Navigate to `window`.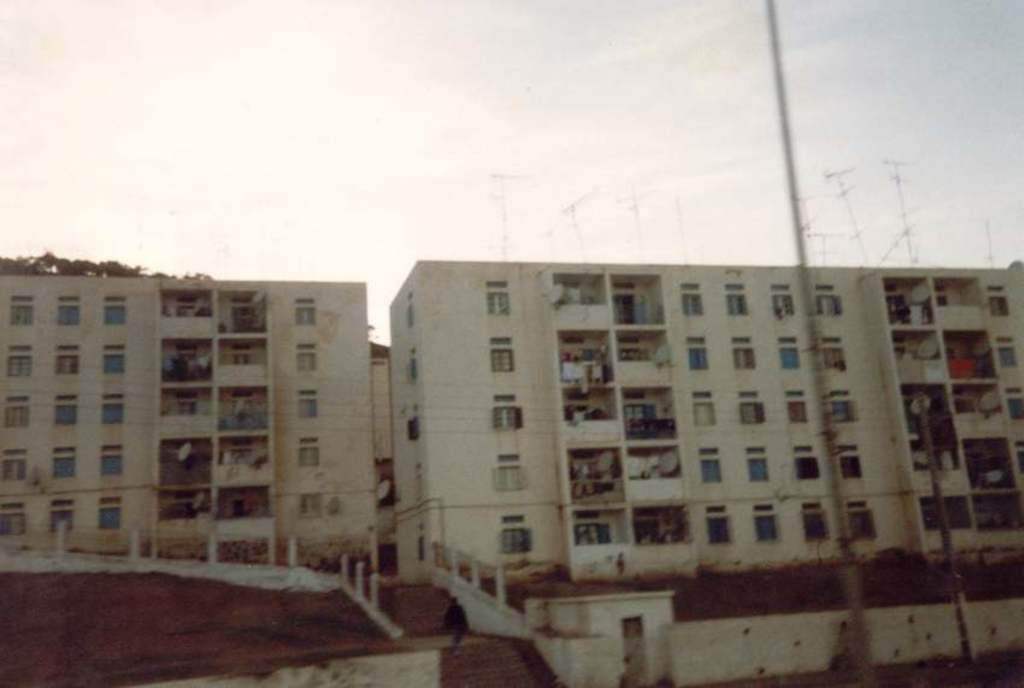
Navigation target: <region>828, 396, 854, 421</region>.
